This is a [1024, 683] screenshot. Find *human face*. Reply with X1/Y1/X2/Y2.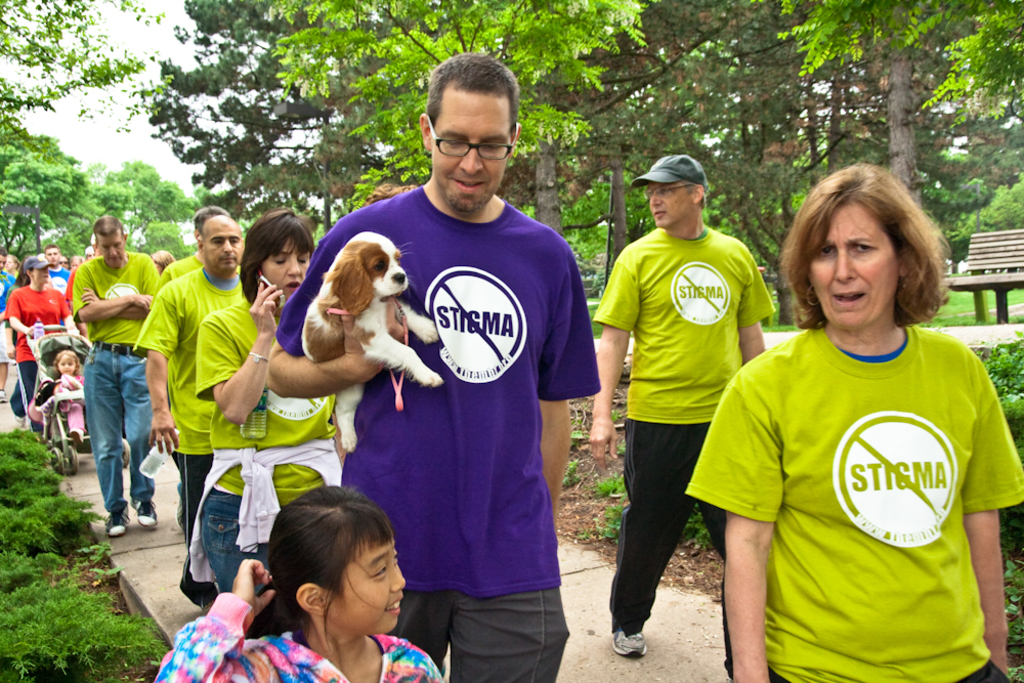
429/85/510/220.
